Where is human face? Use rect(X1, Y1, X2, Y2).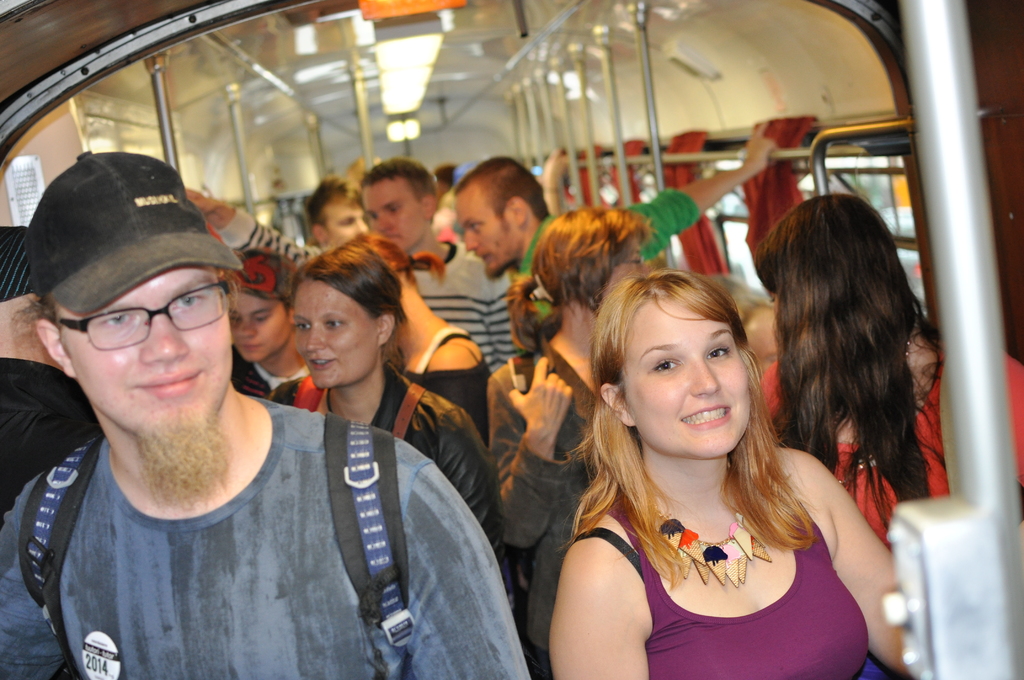
rect(237, 287, 282, 359).
